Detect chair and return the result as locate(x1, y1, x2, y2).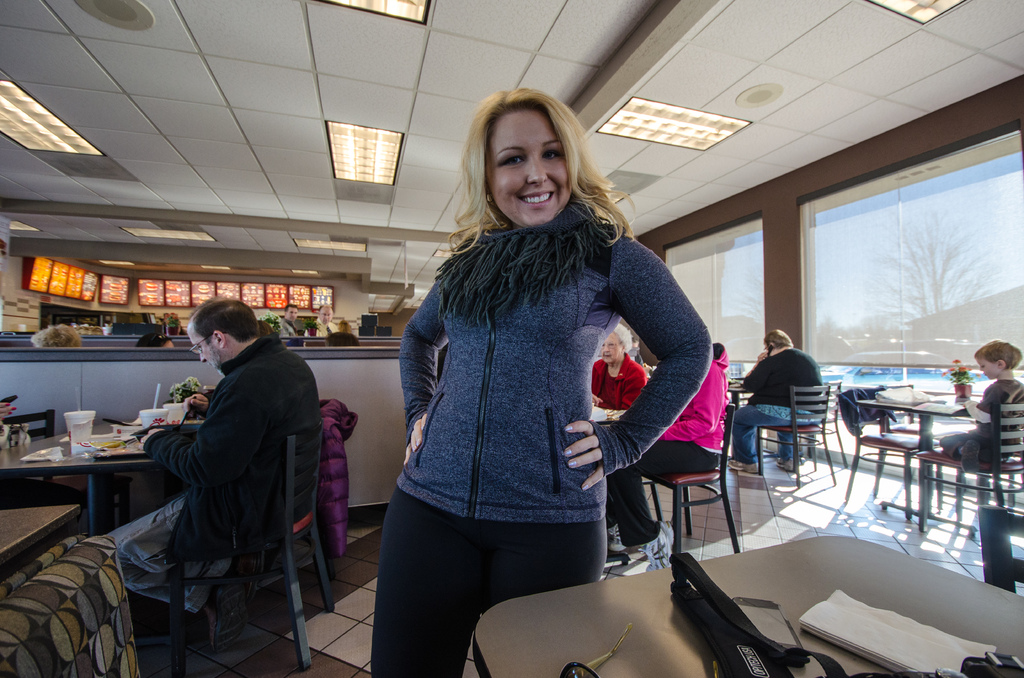
locate(0, 402, 56, 442).
